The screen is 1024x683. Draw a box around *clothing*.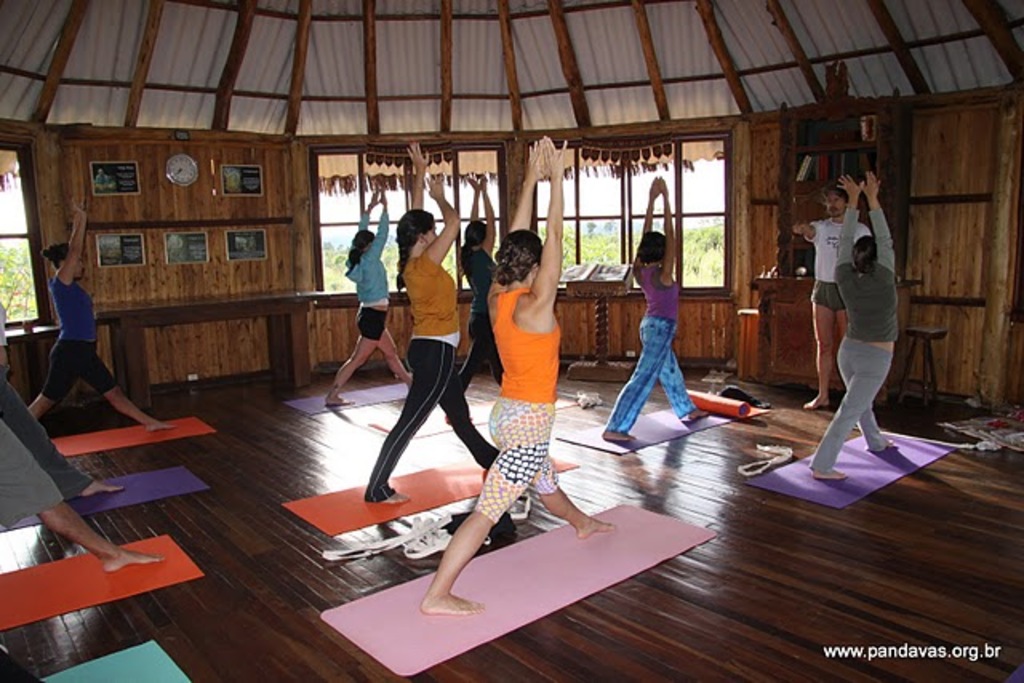
802 216 872 314.
